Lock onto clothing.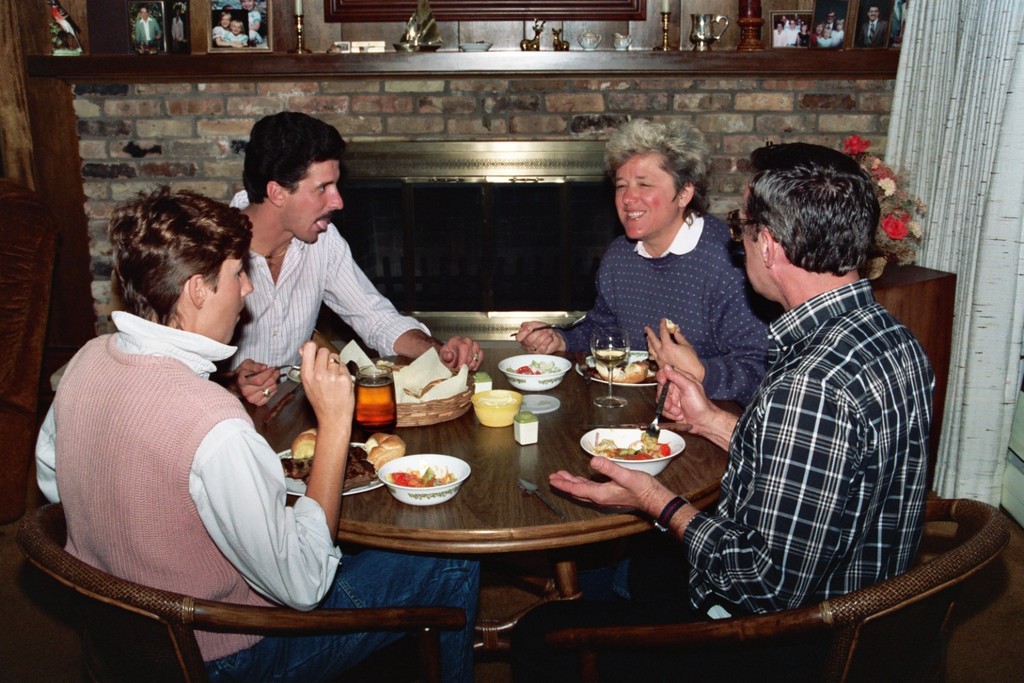
Locked: (left=128, top=12, right=160, bottom=55).
